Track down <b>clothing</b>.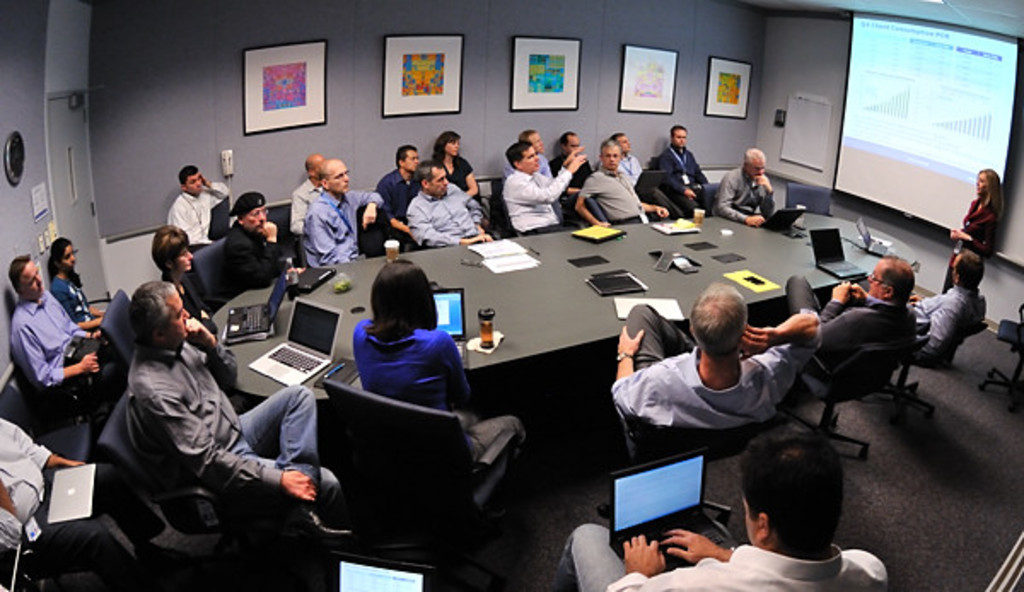
Tracked to crop(657, 140, 698, 208).
